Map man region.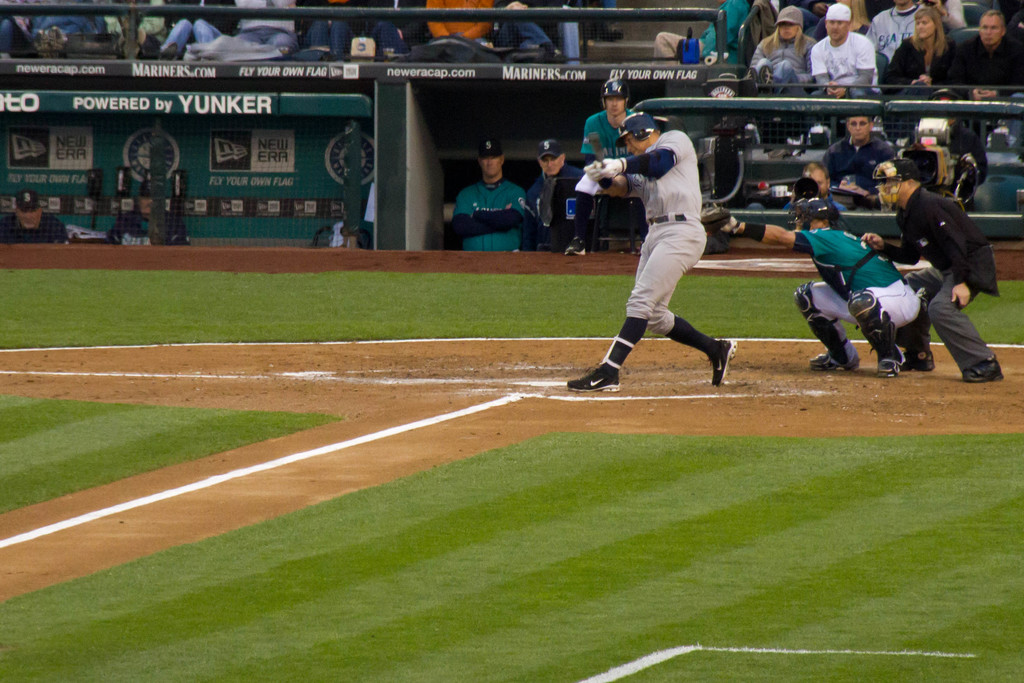
Mapped to (441,130,532,267).
